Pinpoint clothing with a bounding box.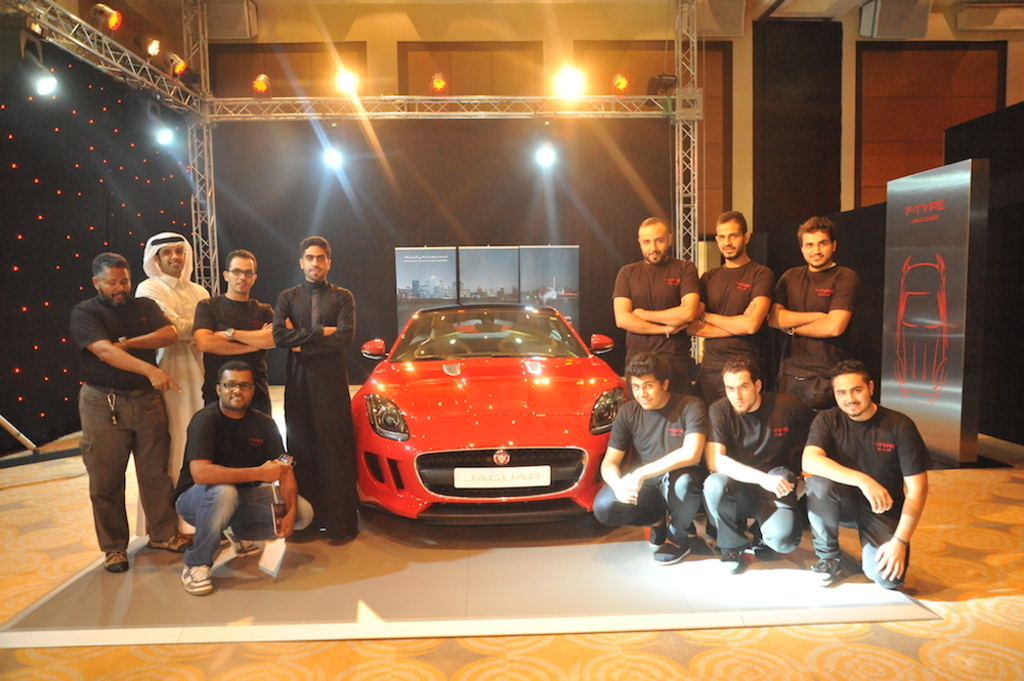
[172, 400, 314, 573].
